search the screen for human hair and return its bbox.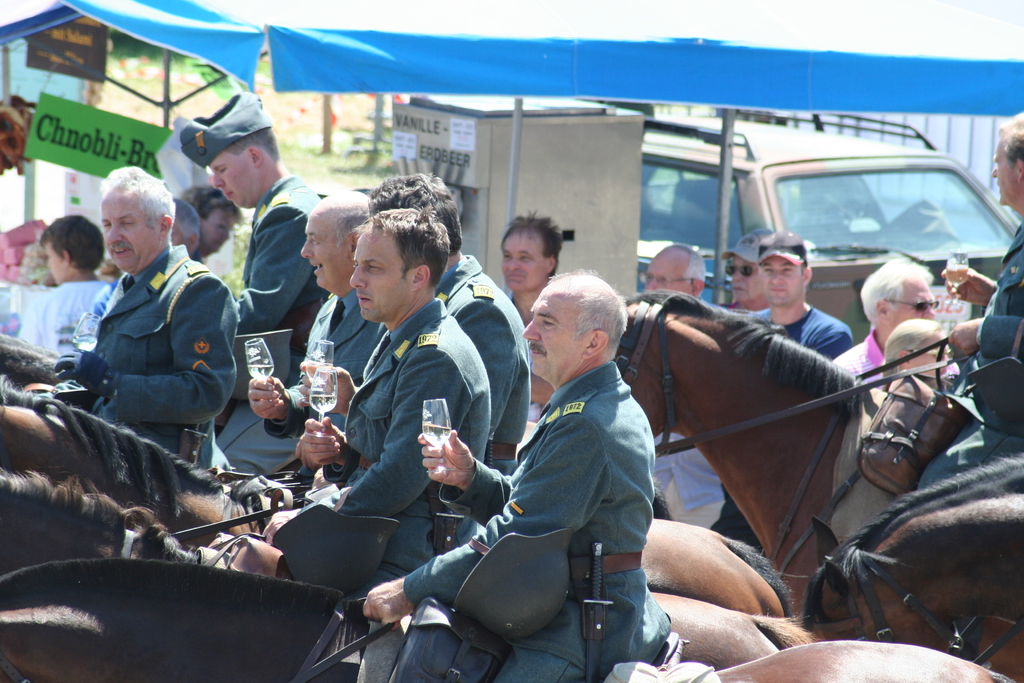
Found: box=[225, 124, 278, 162].
